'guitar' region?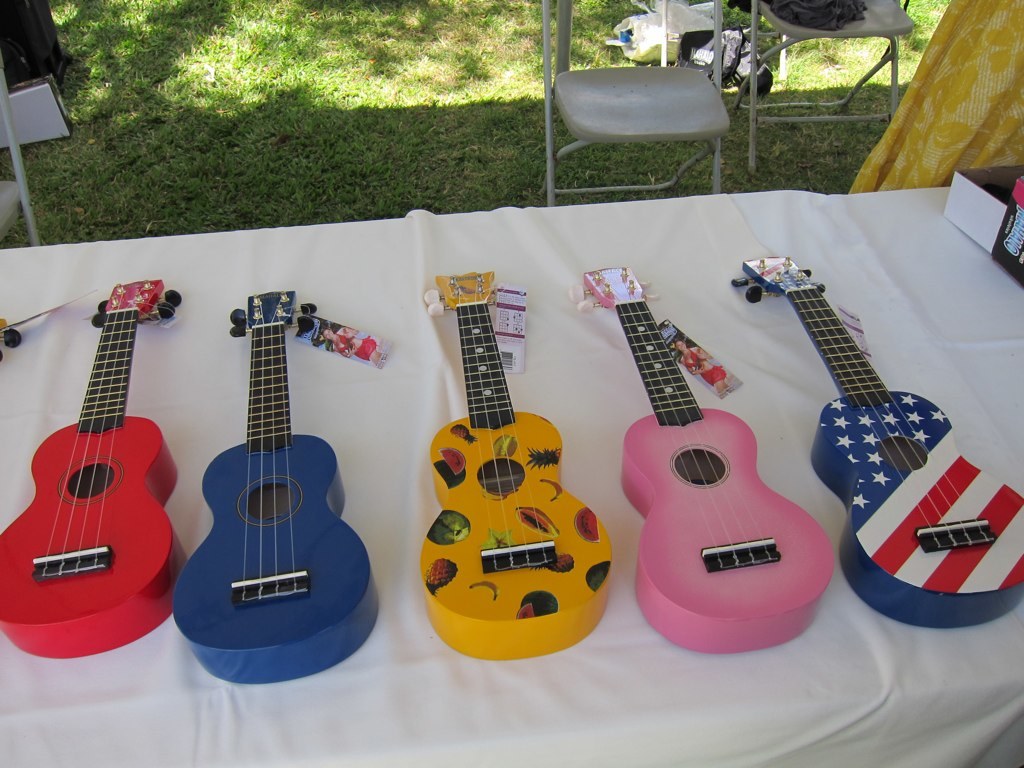
select_region(734, 247, 1023, 629)
